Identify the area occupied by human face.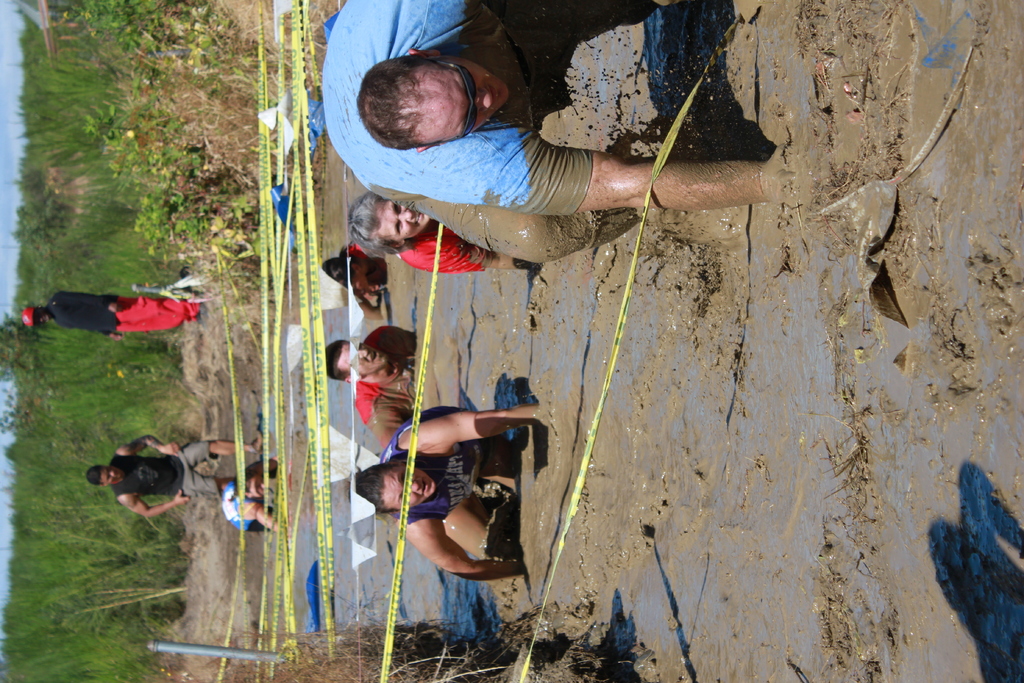
Area: [left=381, top=463, right=436, bottom=506].
